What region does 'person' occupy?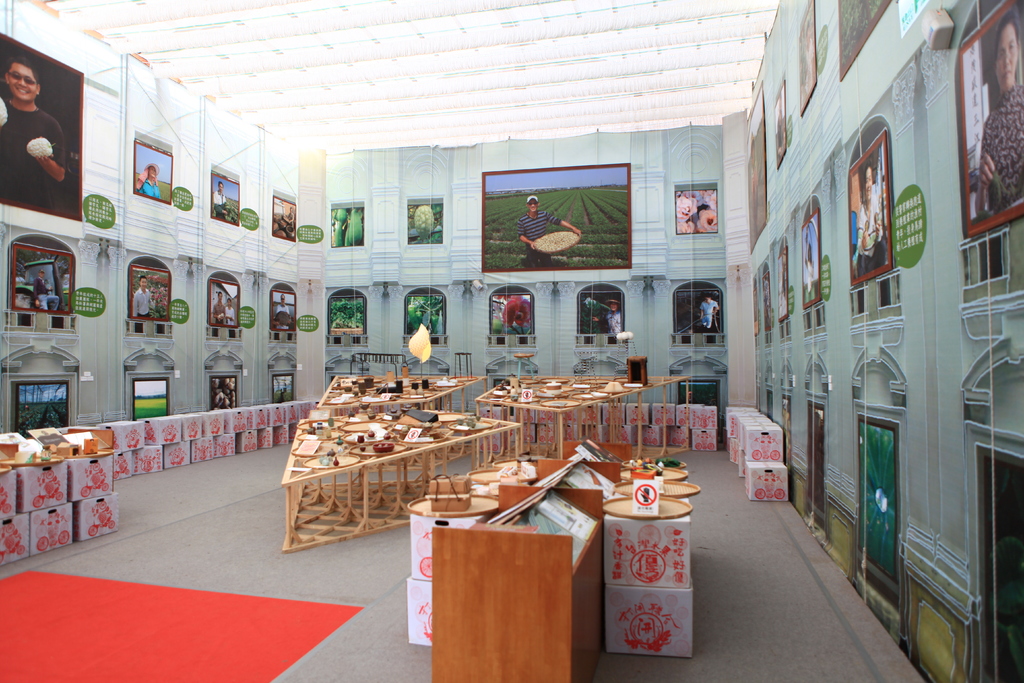
BBox(135, 161, 163, 199).
